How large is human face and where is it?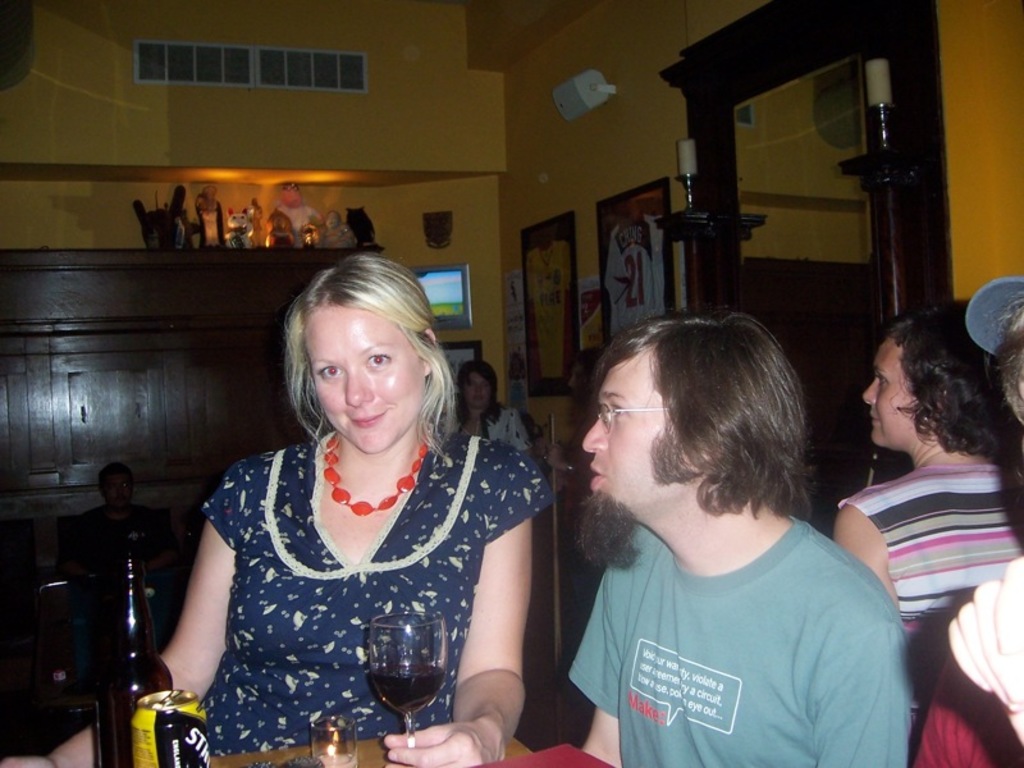
Bounding box: 580, 349, 698, 521.
